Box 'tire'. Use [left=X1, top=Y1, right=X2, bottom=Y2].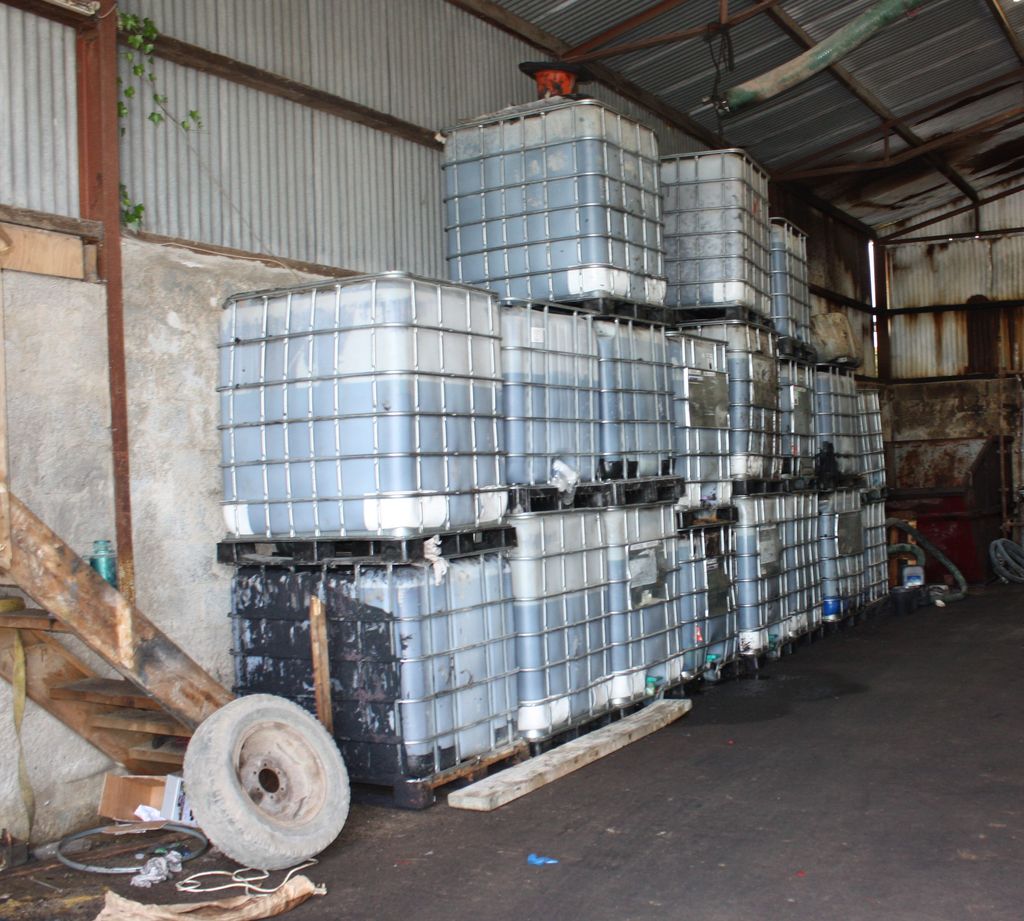
[left=62, top=826, right=213, bottom=872].
